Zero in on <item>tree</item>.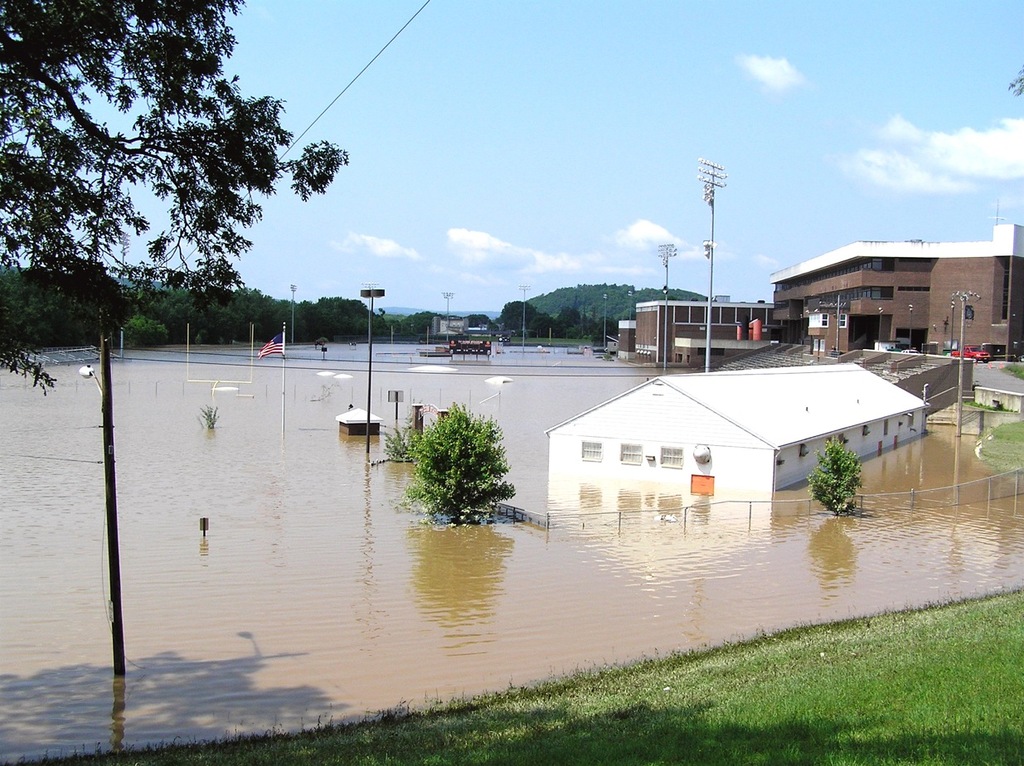
Zeroed in: <bbox>29, 17, 318, 368</bbox>.
